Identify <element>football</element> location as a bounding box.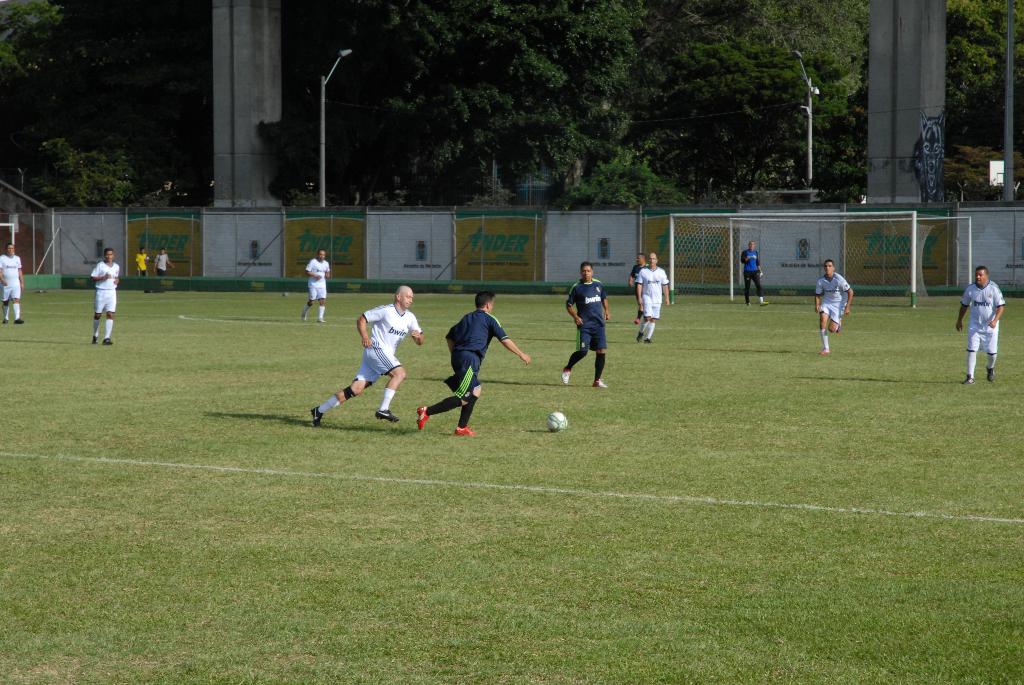
left=546, top=411, right=571, bottom=434.
